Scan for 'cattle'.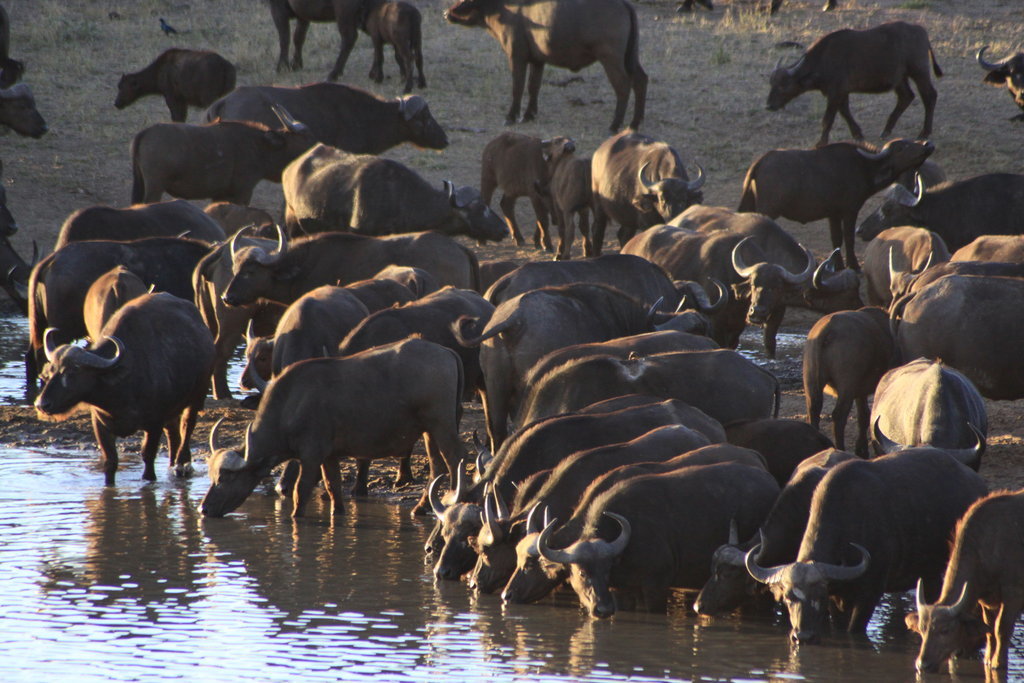
Scan result: {"x1": 0, "y1": 226, "x2": 43, "y2": 319}.
